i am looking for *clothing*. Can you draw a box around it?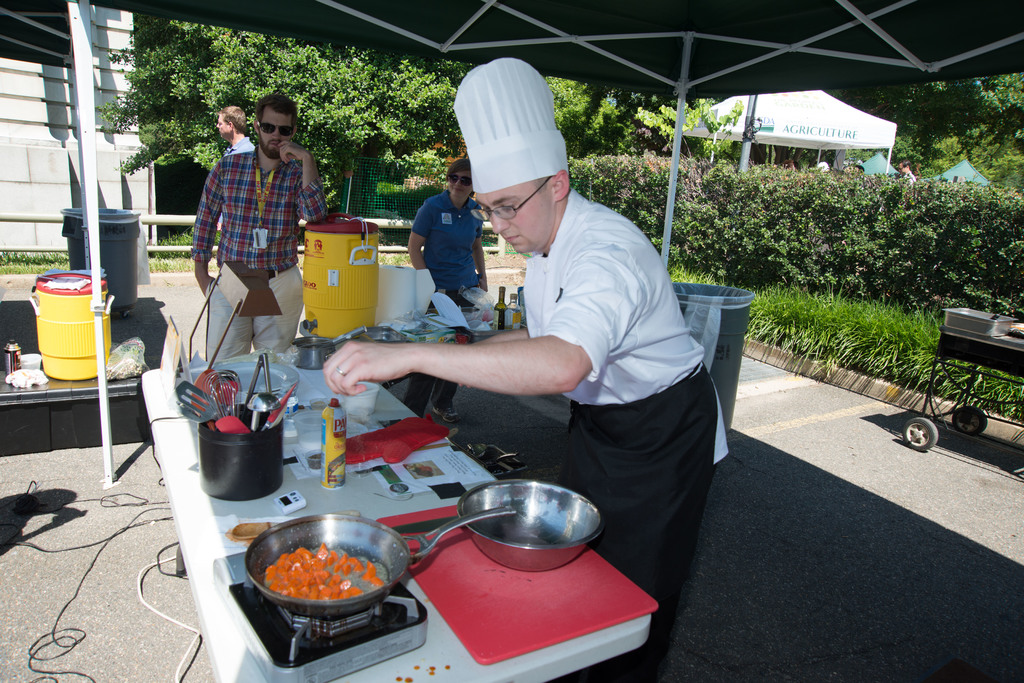
Sure, the bounding box is region(902, 170, 913, 188).
